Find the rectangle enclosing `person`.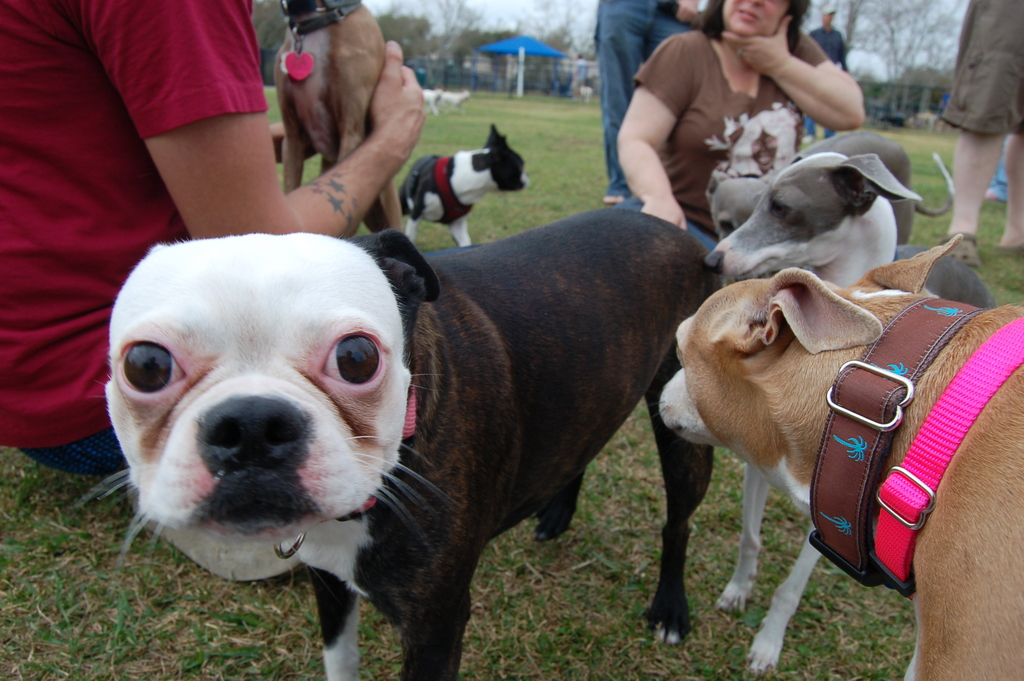
region(936, 0, 1023, 272).
